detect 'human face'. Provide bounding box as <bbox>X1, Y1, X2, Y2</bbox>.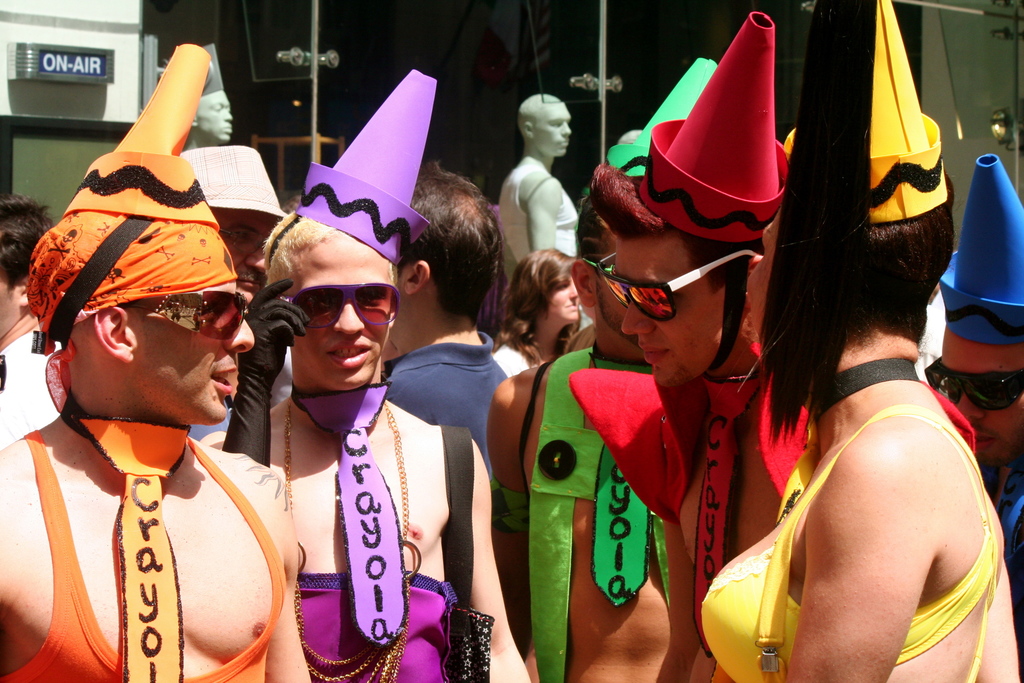
<bbox>133, 277, 258, 423</bbox>.
